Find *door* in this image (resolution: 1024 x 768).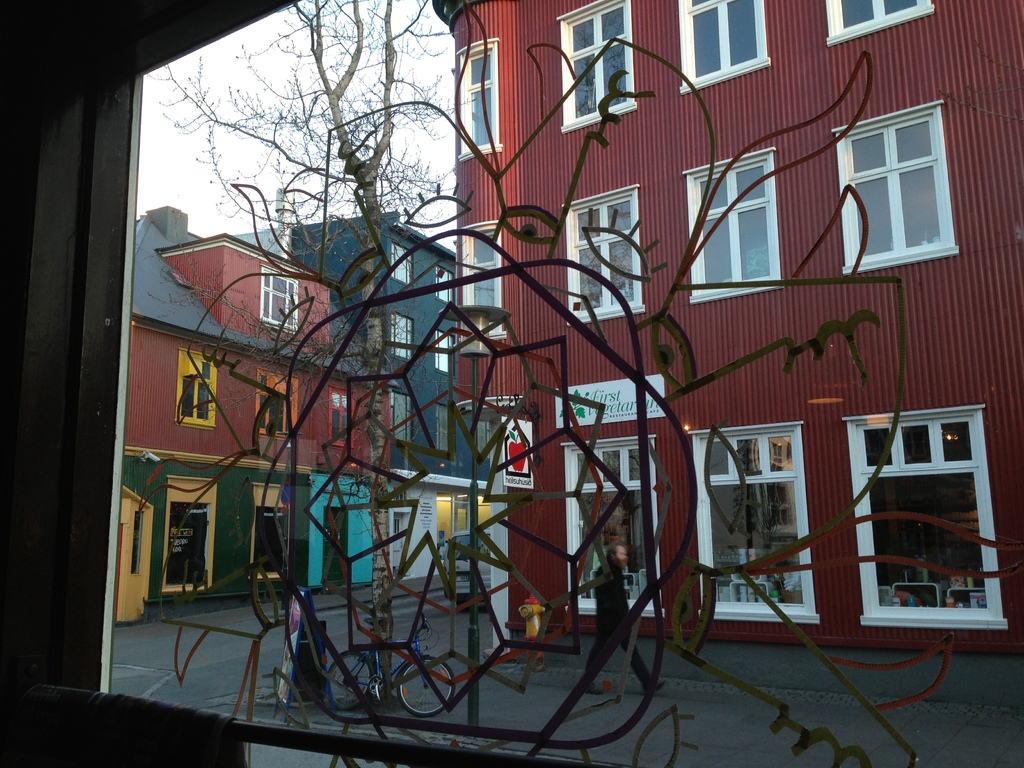
select_region(393, 514, 409, 569).
